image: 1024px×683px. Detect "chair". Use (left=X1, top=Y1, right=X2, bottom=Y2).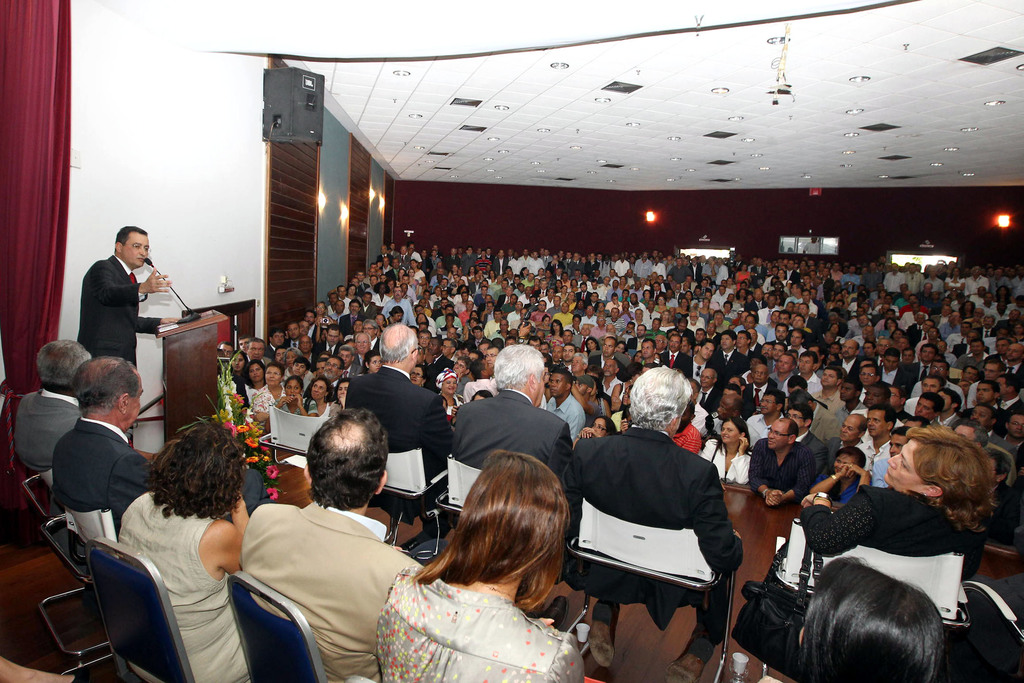
(left=253, top=404, right=333, bottom=493).
